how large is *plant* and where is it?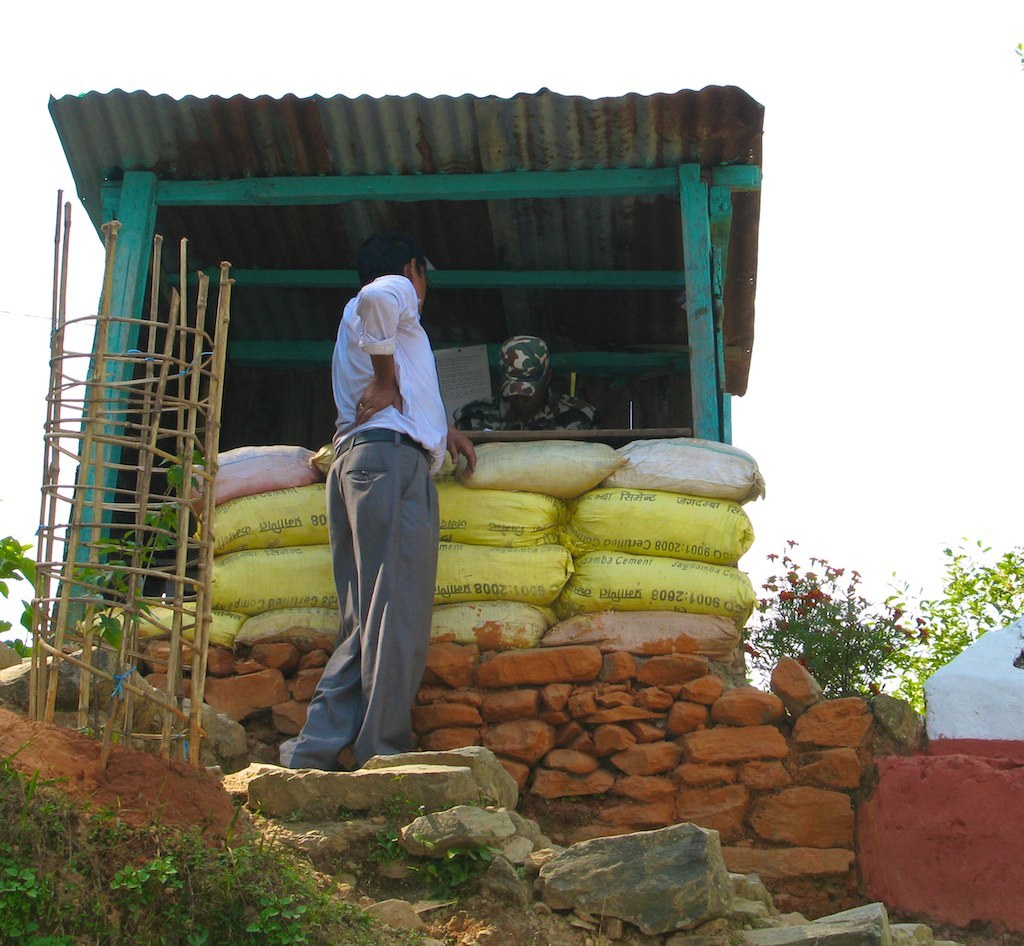
Bounding box: crop(0, 749, 386, 945).
